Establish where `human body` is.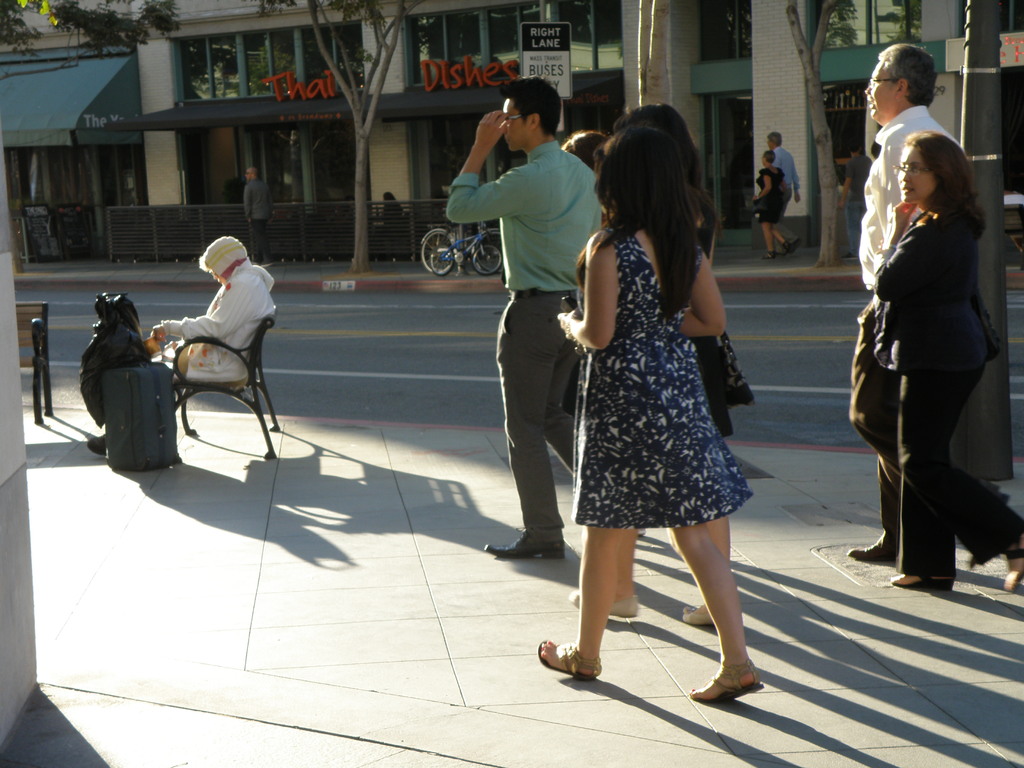
Established at (x1=78, y1=291, x2=156, y2=452).
